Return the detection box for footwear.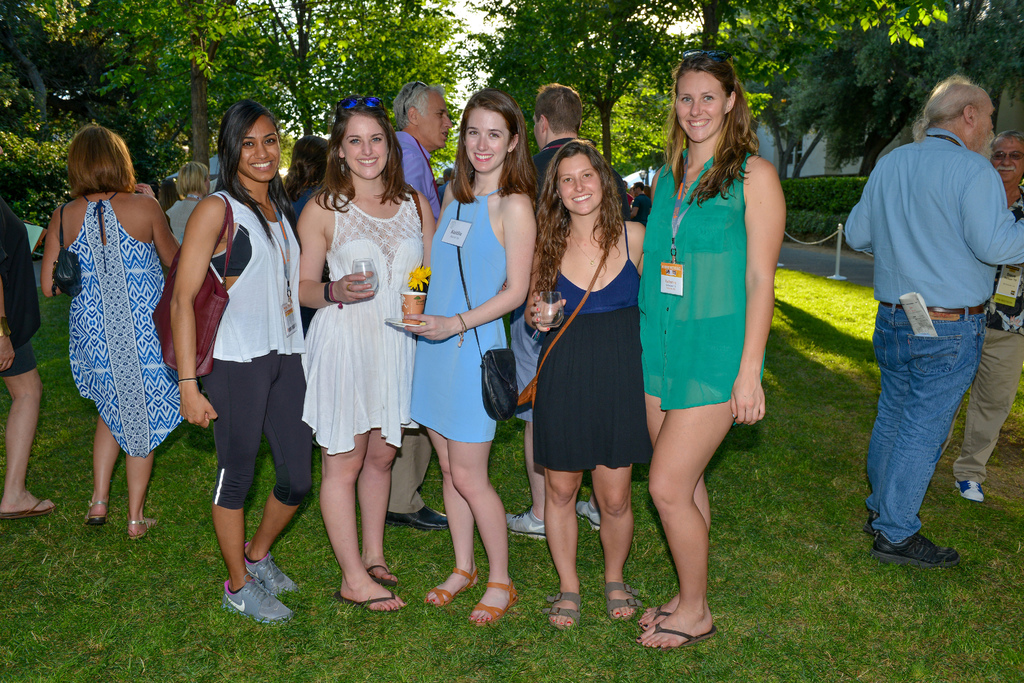
l=365, t=558, r=405, b=586.
